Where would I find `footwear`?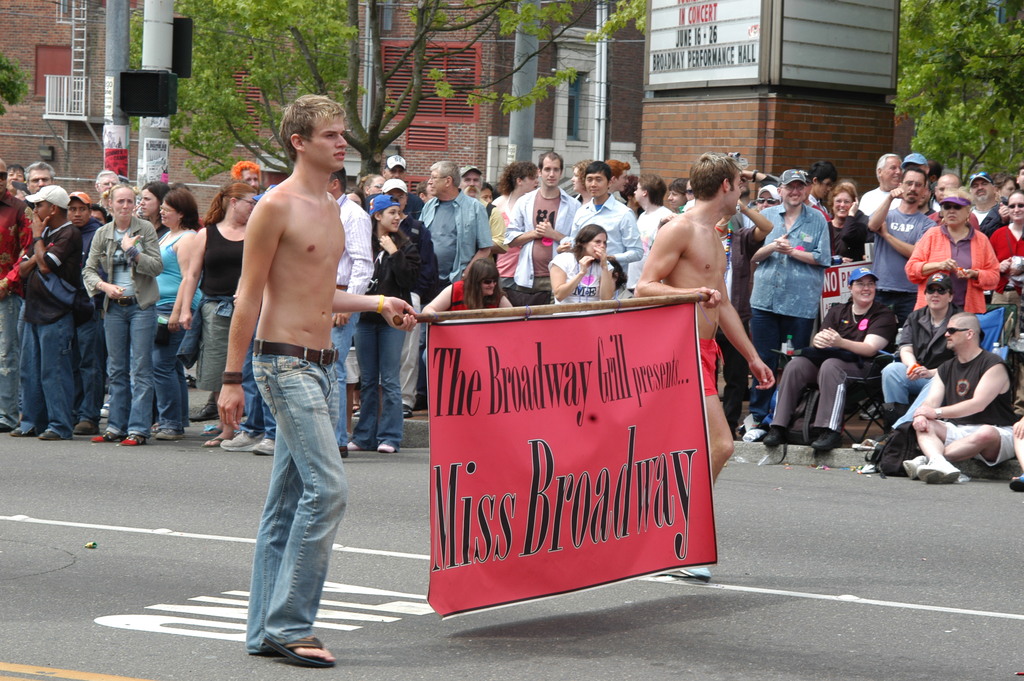
At <region>1012, 472, 1023, 492</region>.
